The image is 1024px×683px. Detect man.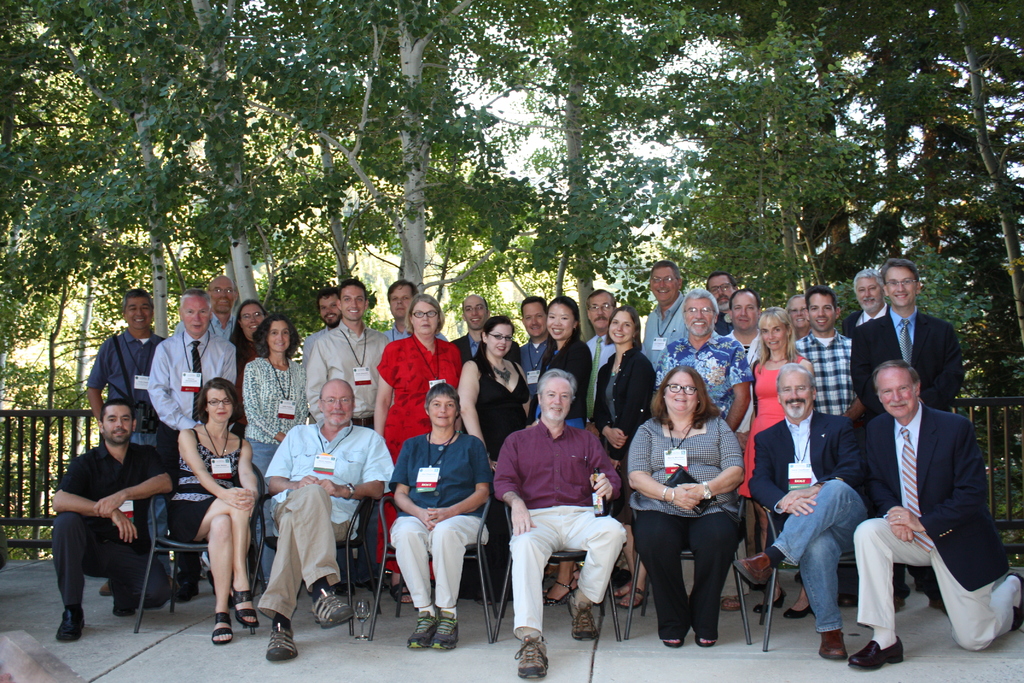
Detection: {"x1": 174, "y1": 272, "x2": 241, "y2": 336}.
